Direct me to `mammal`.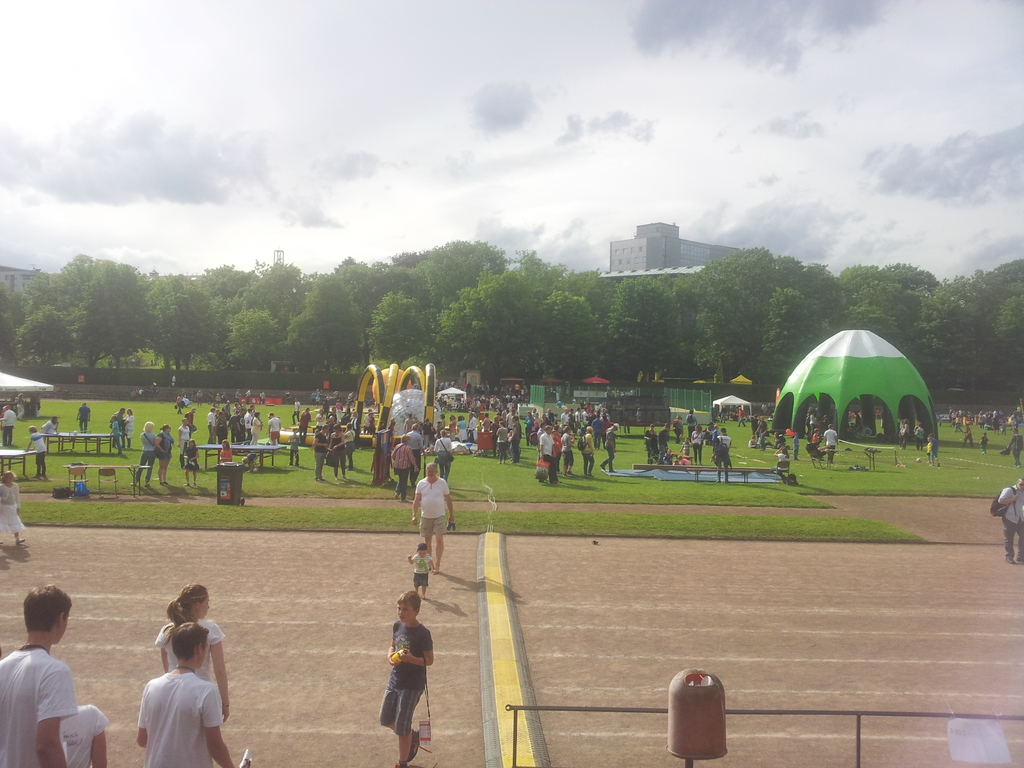
Direction: x1=776, y1=441, x2=790, y2=482.
